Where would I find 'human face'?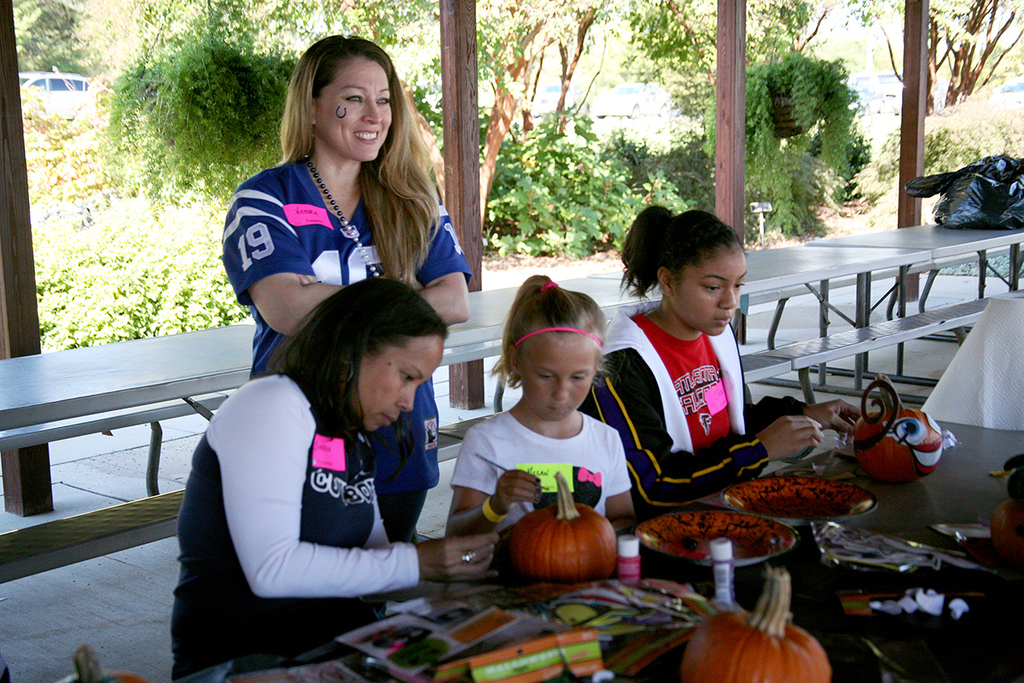
At 519 332 593 419.
